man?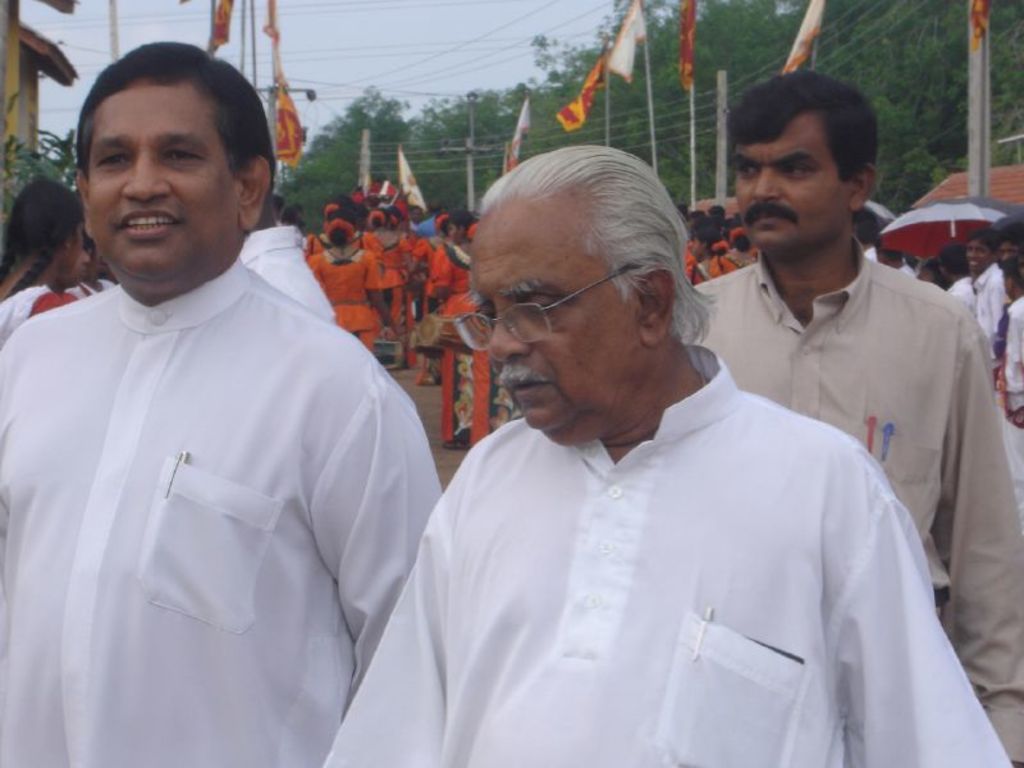
select_region(0, 37, 445, 767)
